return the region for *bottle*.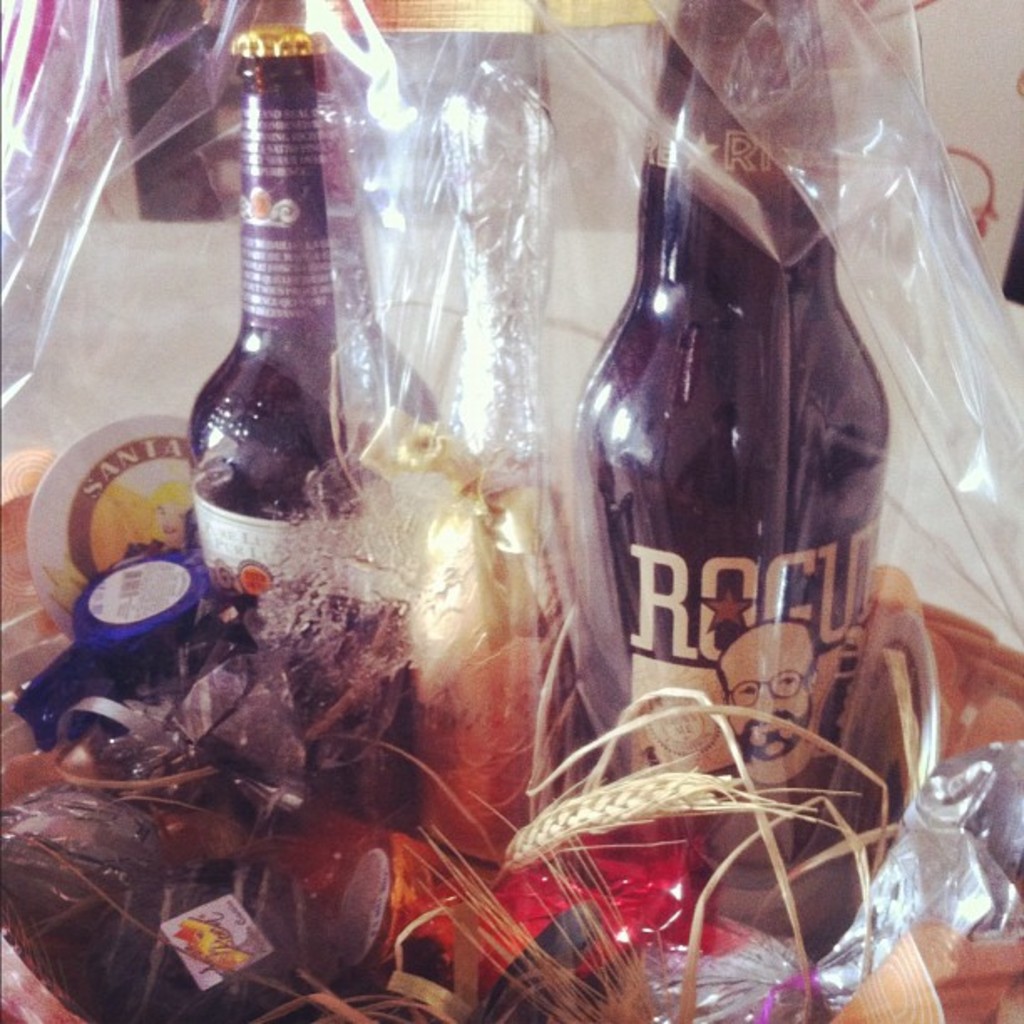
(562, 0, 890, 877).
